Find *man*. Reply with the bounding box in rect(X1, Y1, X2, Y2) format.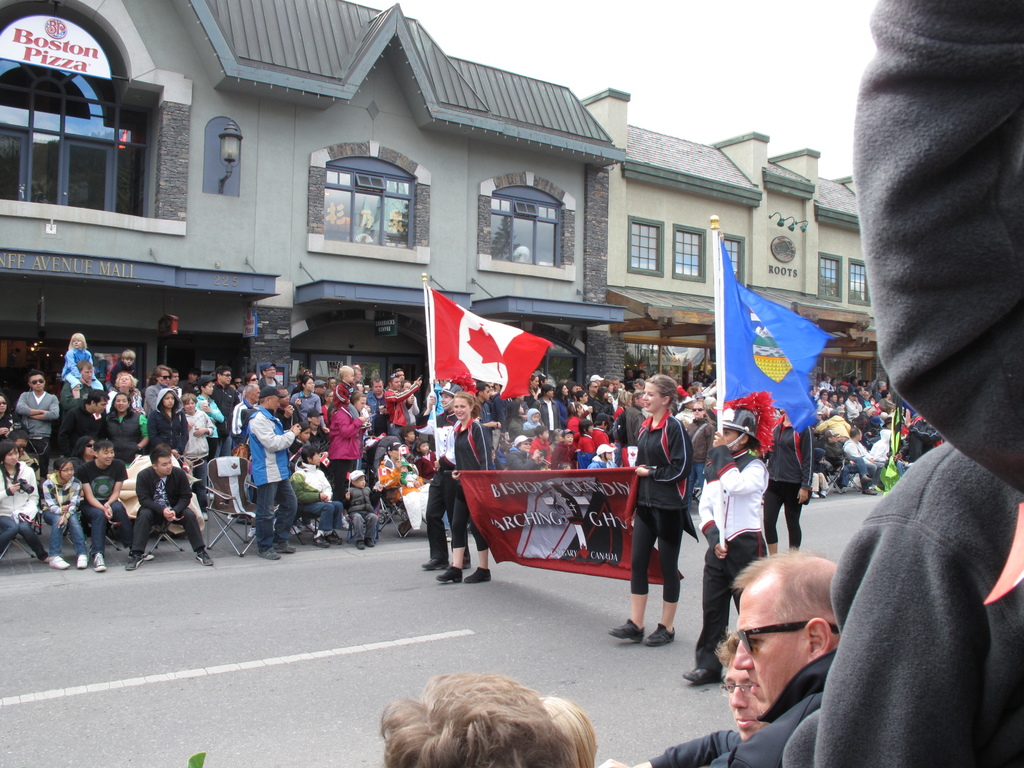
rect(18, 370, 55, 490).
